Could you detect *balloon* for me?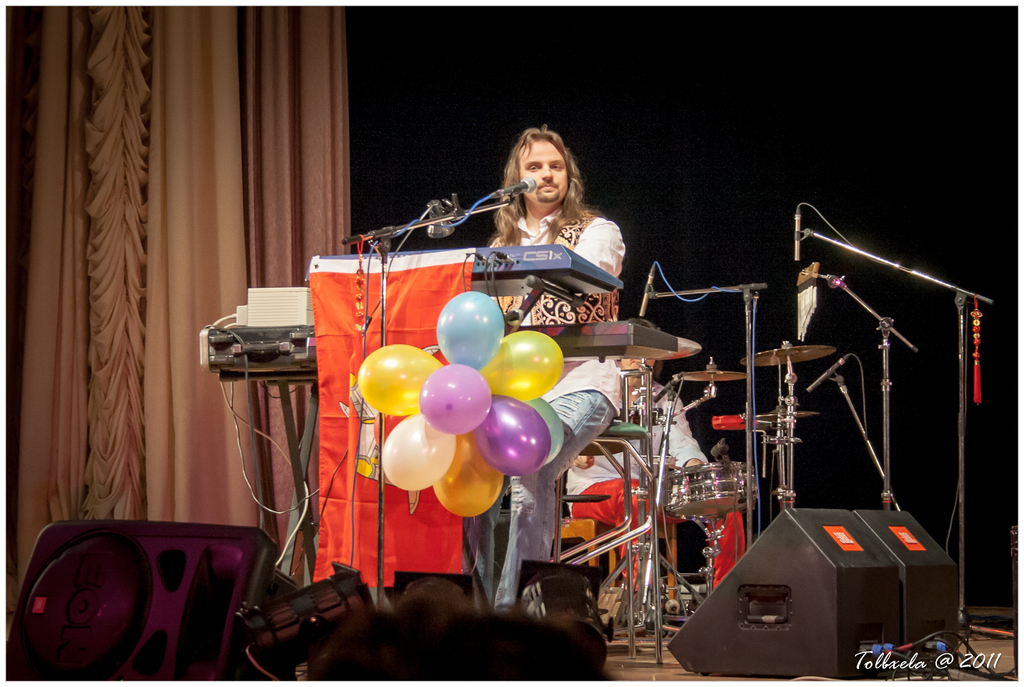
Detection result: select_region(423, 363, 491, 435).
